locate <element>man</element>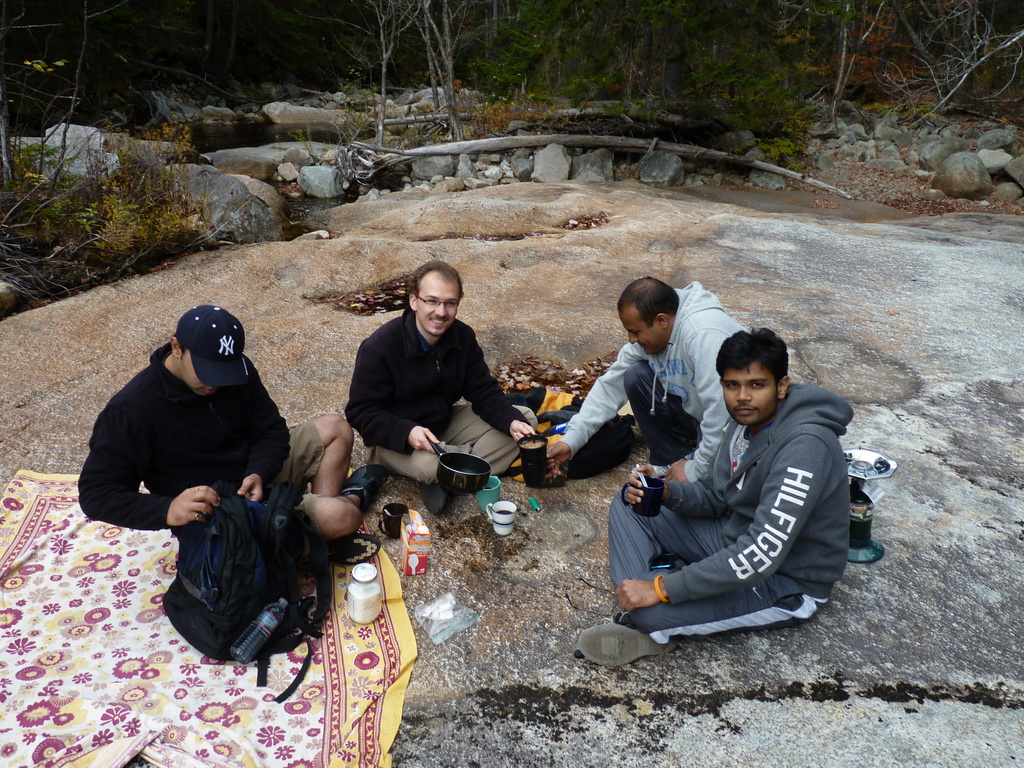
328 270 531 516
